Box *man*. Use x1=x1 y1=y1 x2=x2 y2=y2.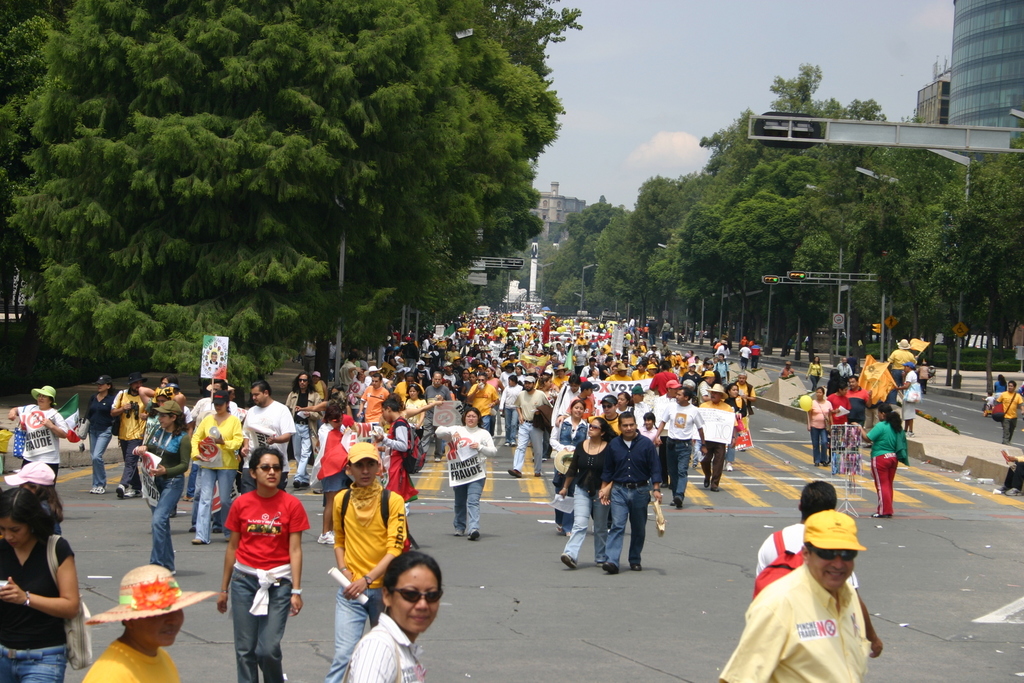
x1=660 y1=340 x2=669 y2=355.
